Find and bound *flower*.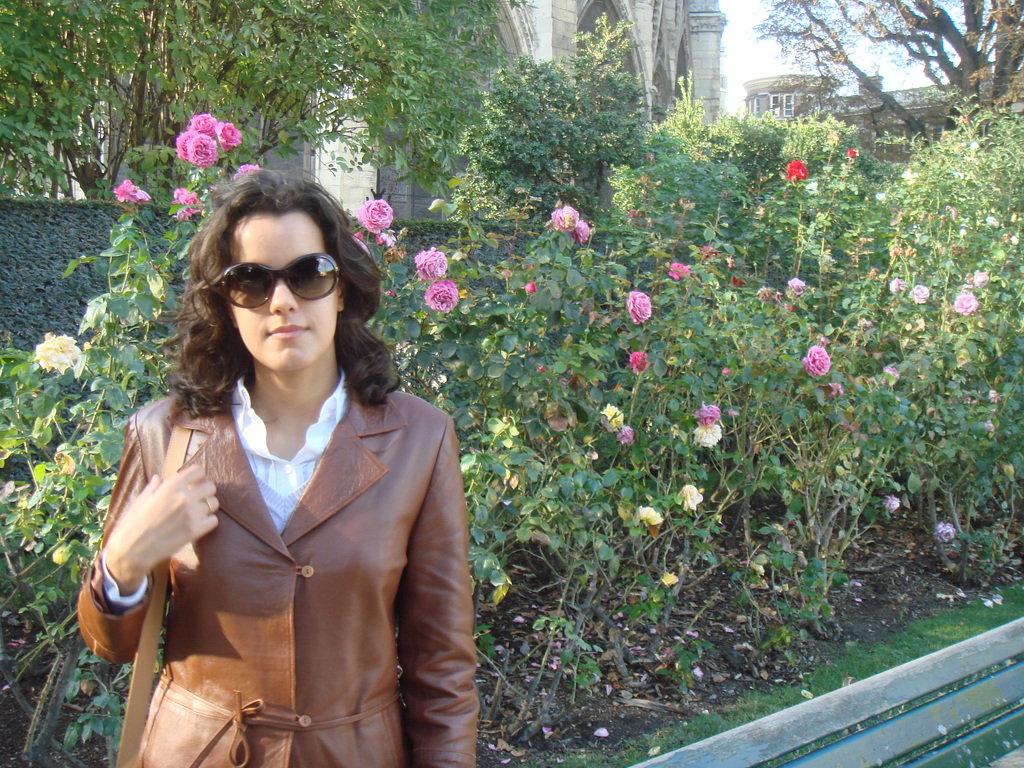
Bound: 783,162,811,184.
